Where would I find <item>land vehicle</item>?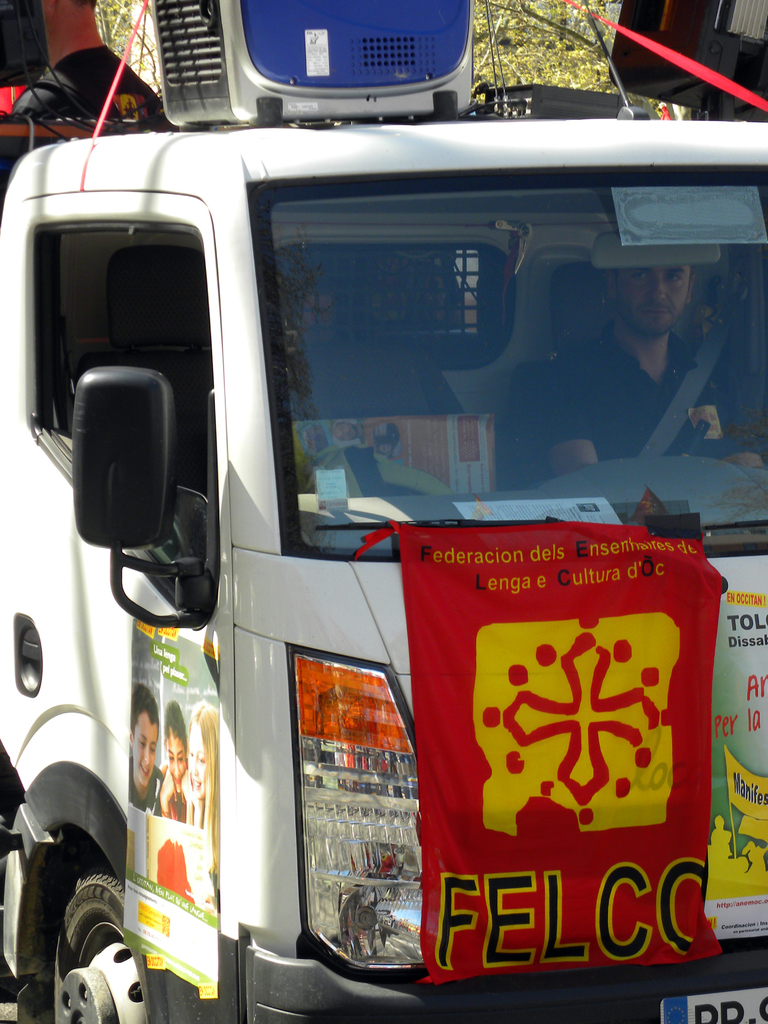
At [x1=0, y1=93, x2=767, y2=989].
